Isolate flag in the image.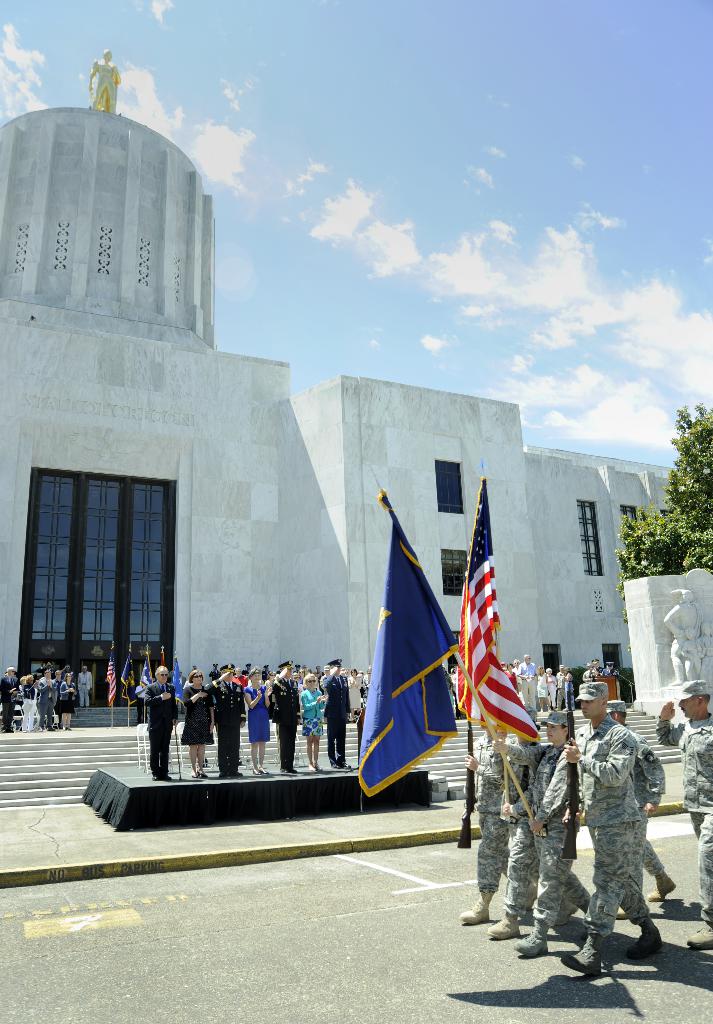
Isolated region: 353 517 472 792.
